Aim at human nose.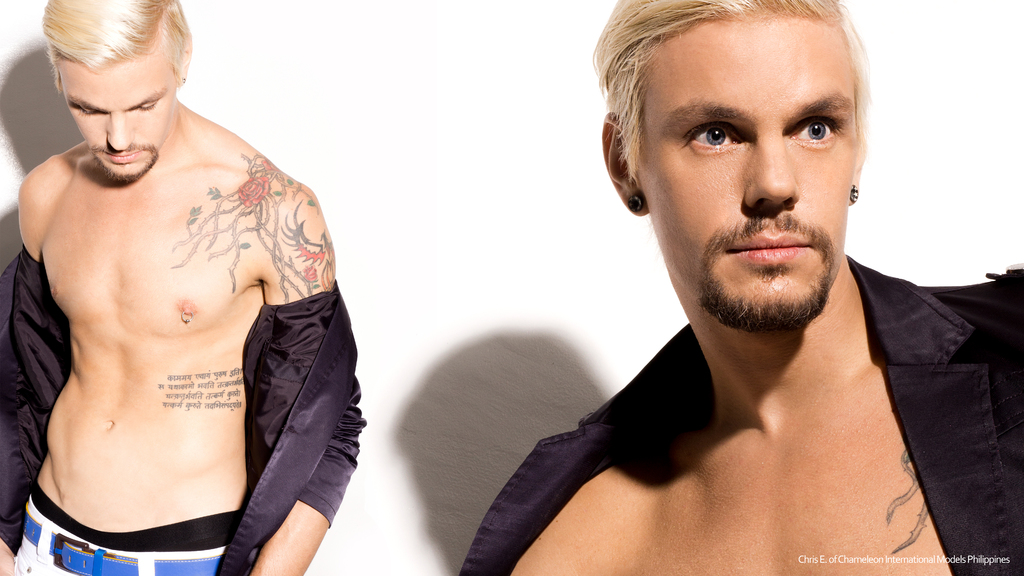
Aimed at {"left": 106, "top": 109, "right": 137, "bottom": 149}.
